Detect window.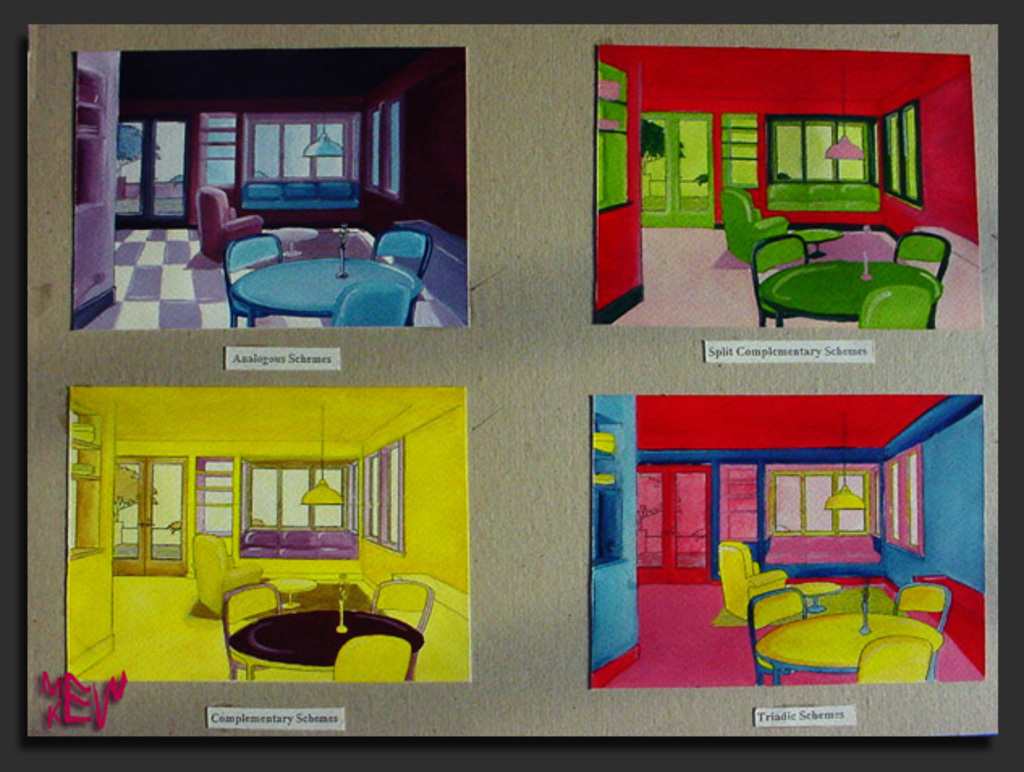
Detected at l=361, t=100, r=401, b=199.
